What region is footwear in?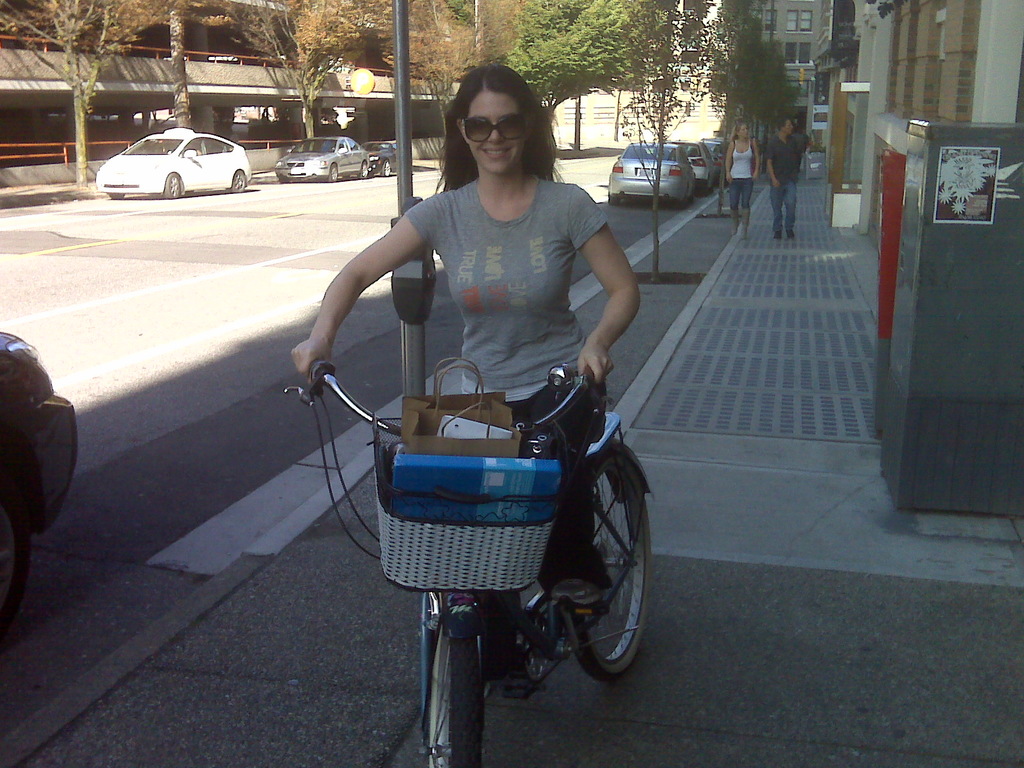
553 576 602 605.
